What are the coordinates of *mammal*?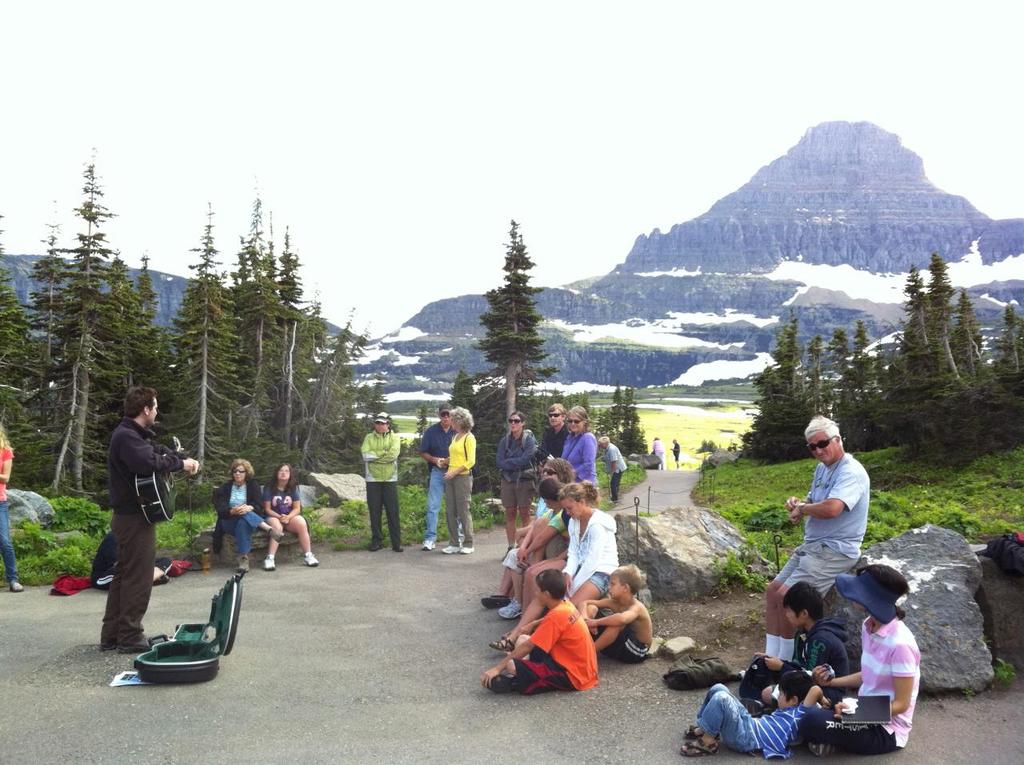
bbox(760, 411, 866, 667).
